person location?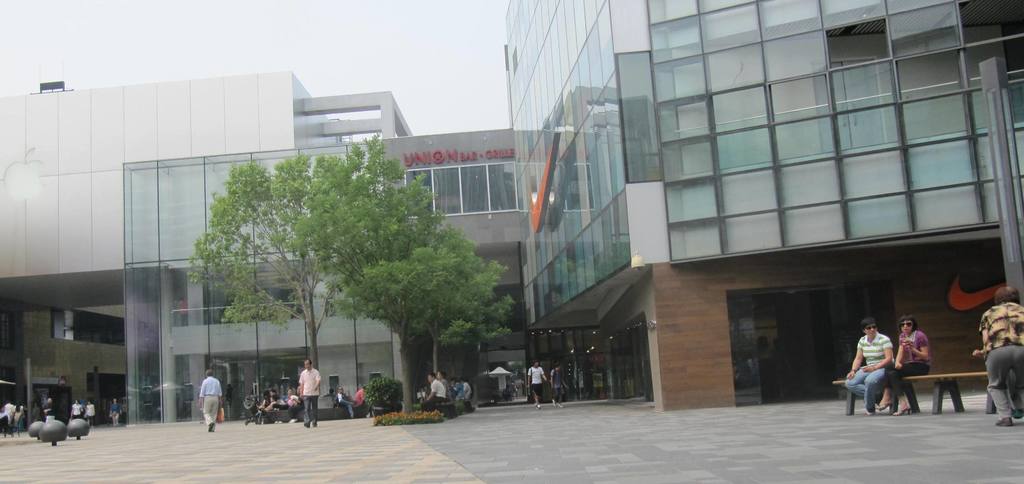
detection(972, 284, 1023, 424)
